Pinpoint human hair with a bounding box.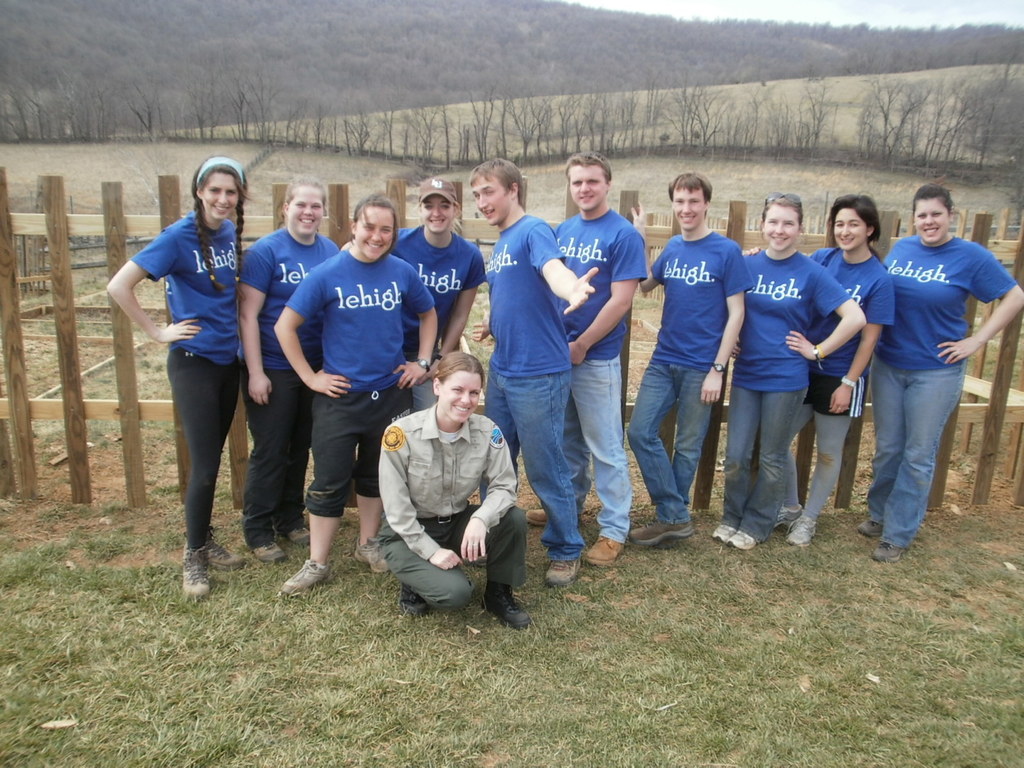
Rect(353, 192, 395, 246).
